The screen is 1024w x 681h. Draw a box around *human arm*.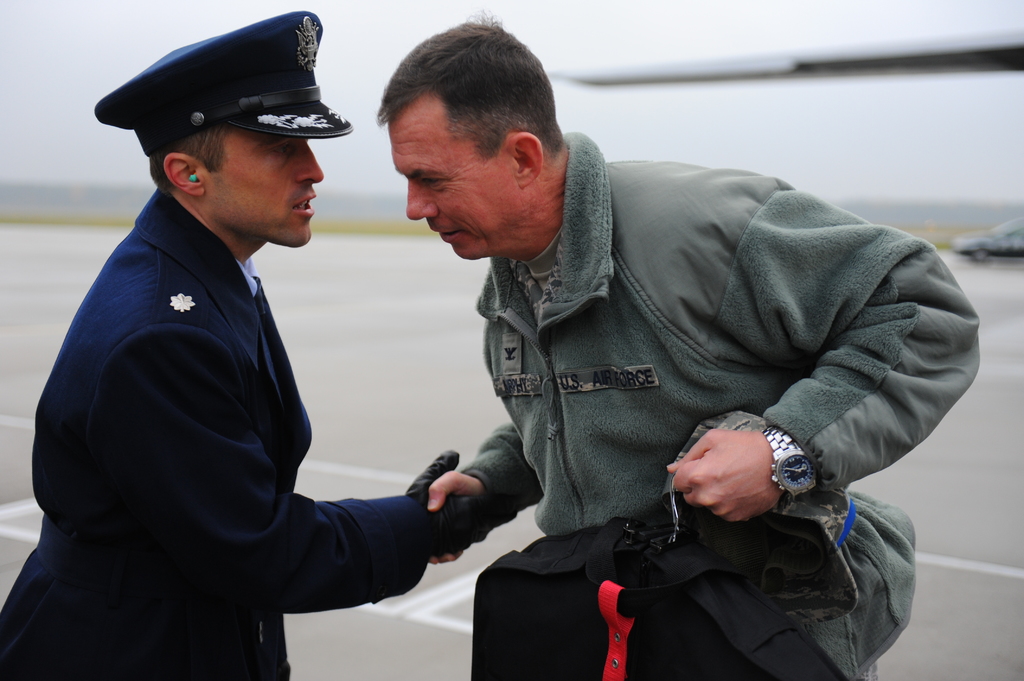
region(663, 158, 992, 525).
